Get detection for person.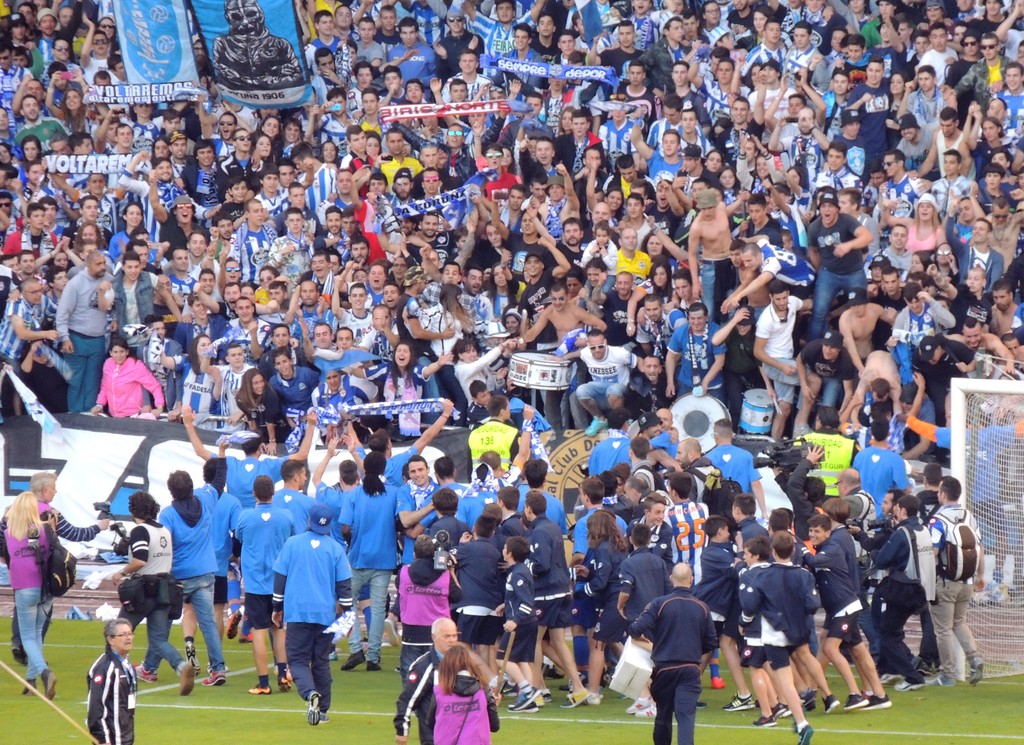
Detection: Rect(116, 491, 201, 696).
